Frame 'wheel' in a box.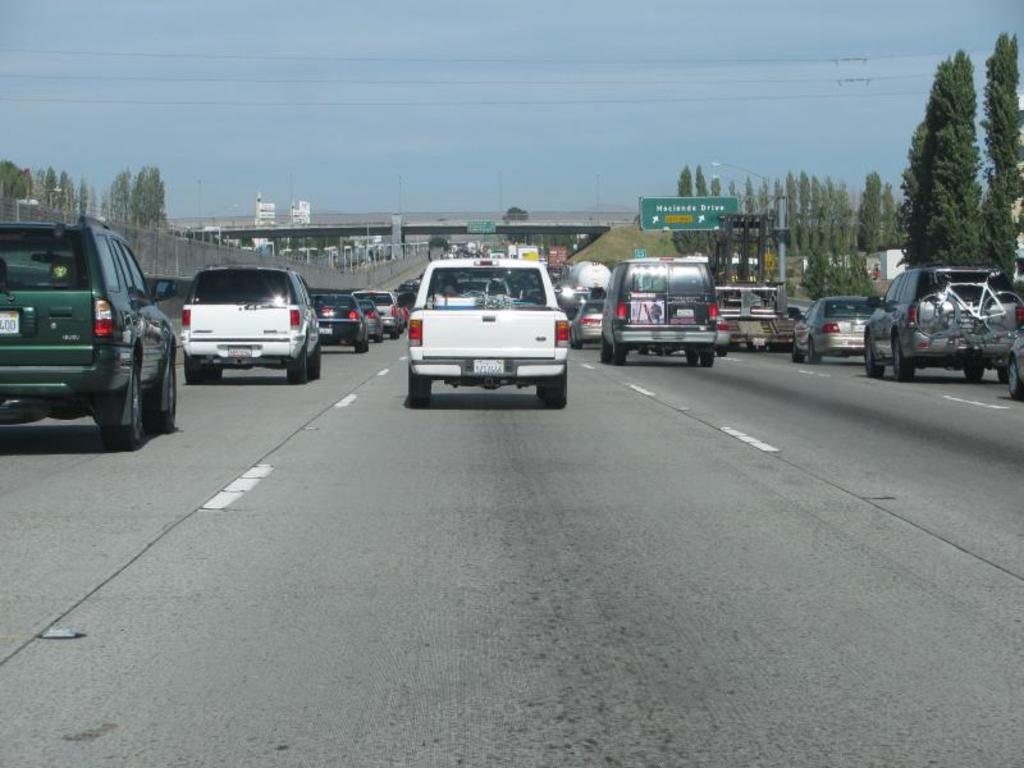
rect(180, 351, 193, 383).
